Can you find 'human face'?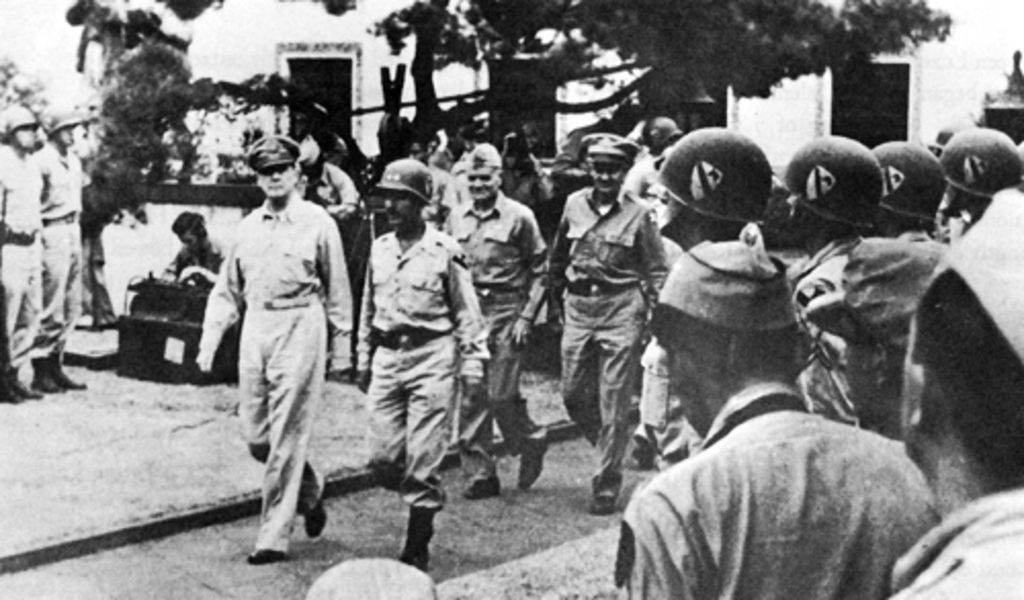
Yes, bounding box: <bbox>465, 168, 502, 201</bbox>.
